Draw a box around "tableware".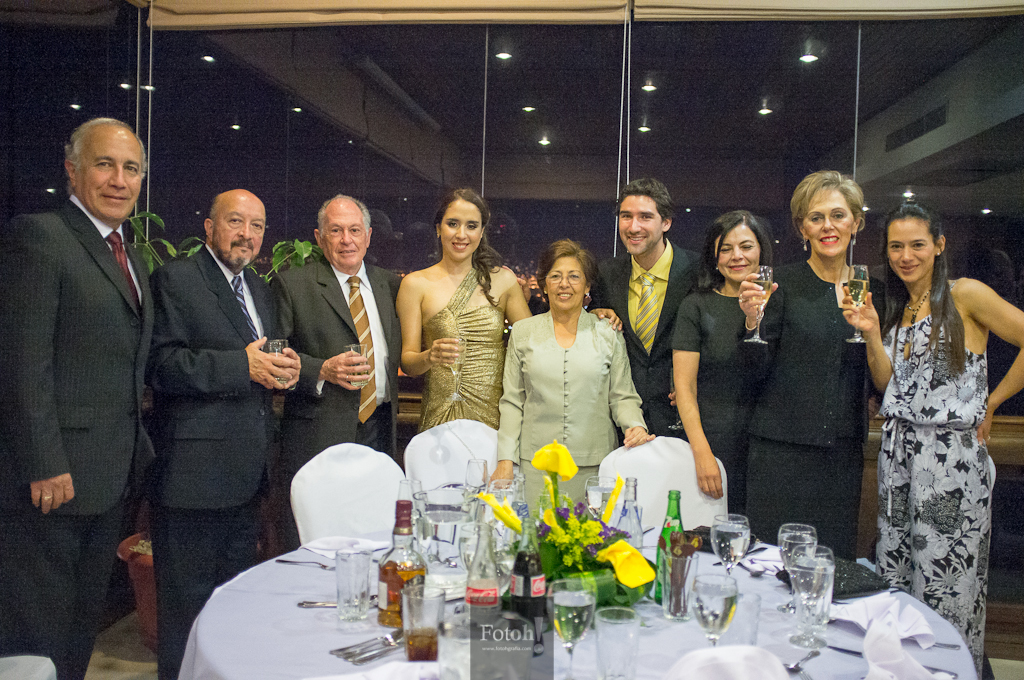
{"x1": 549, "y1": 579, "x2": 597, "y2": 679}.
